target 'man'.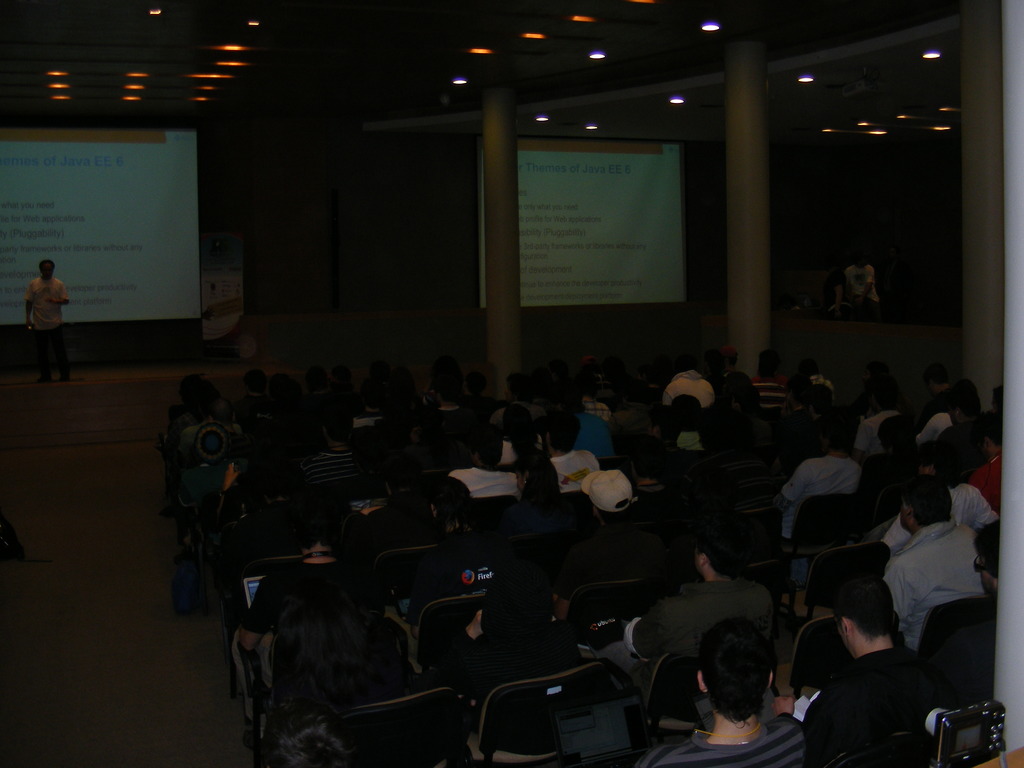
Target region: bbox=[892, 483, 997, 650].
